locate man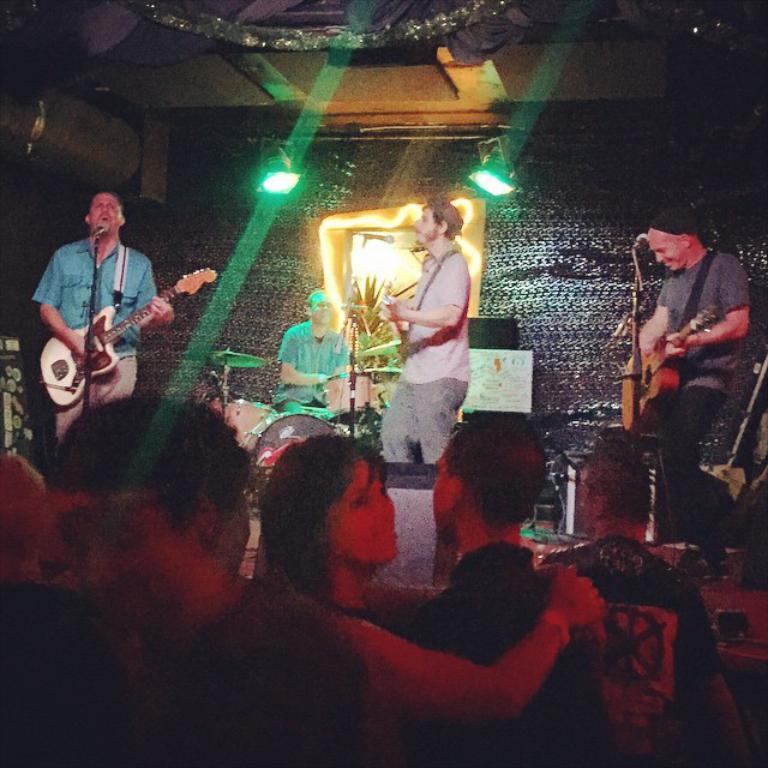
538/442/751/767
